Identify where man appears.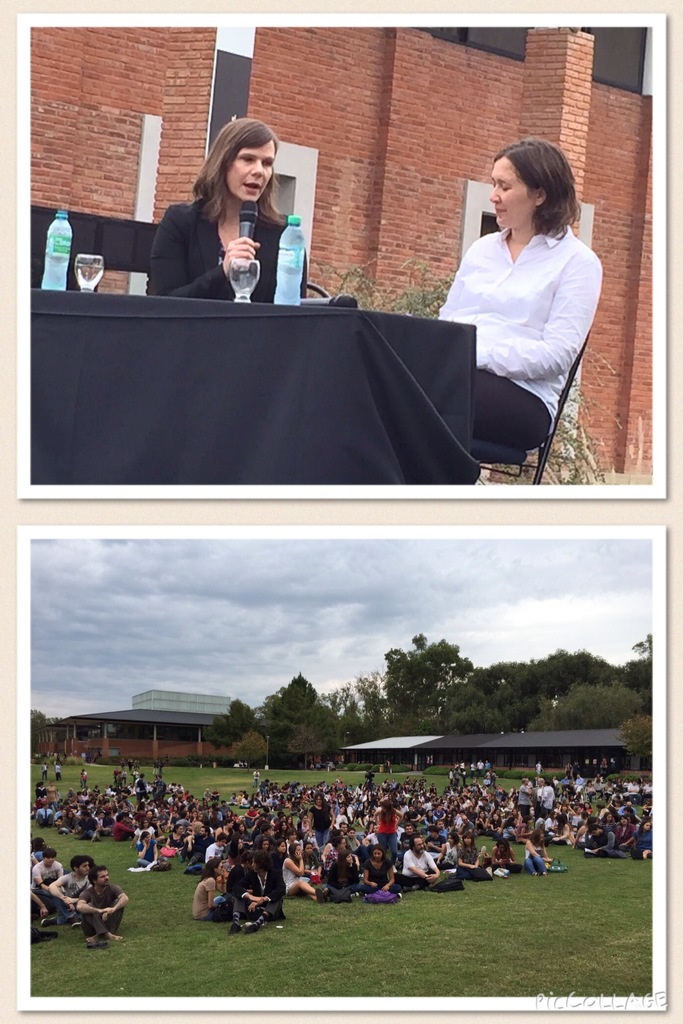
Appears at {"x1": 75, "y1": 806, "x2": 101, "y2": 841}.
